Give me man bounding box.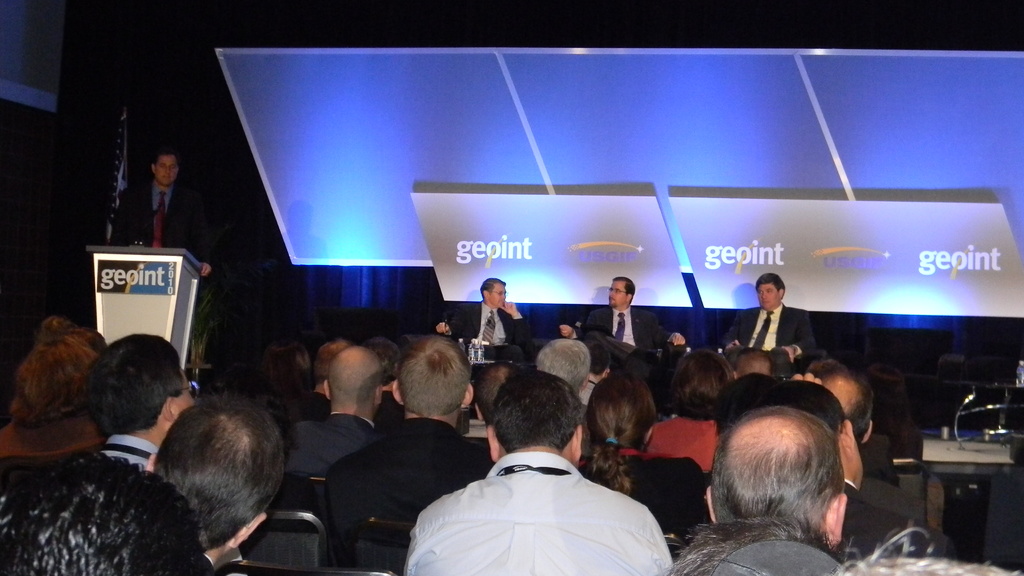
crop(437, 276, 531, 398).
